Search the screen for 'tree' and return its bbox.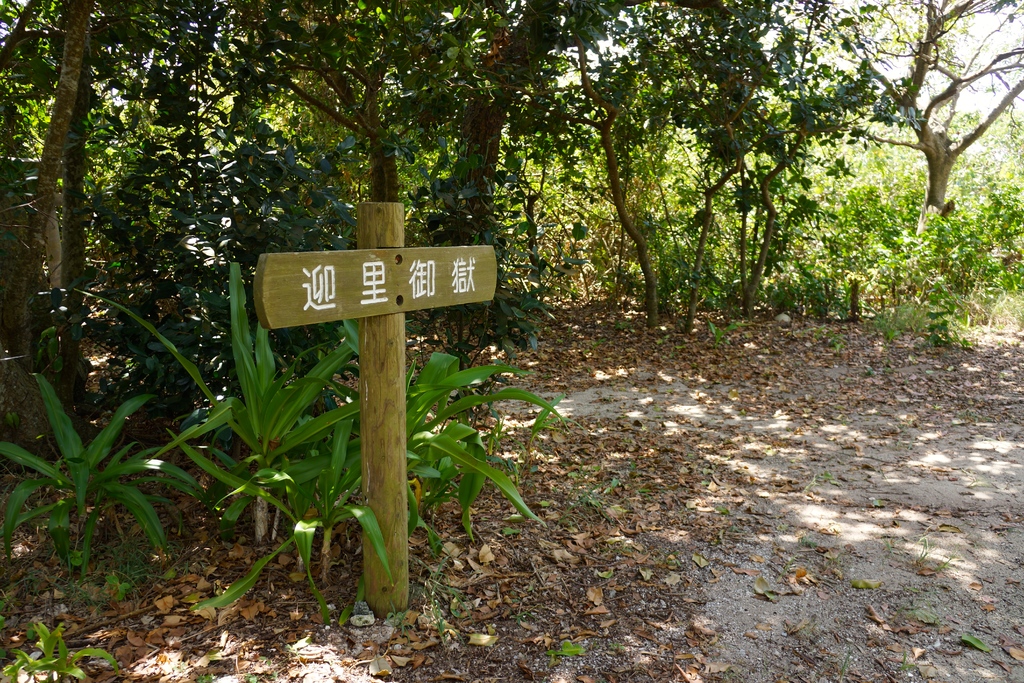
Found: BBox(193, 0, 537, 382).
